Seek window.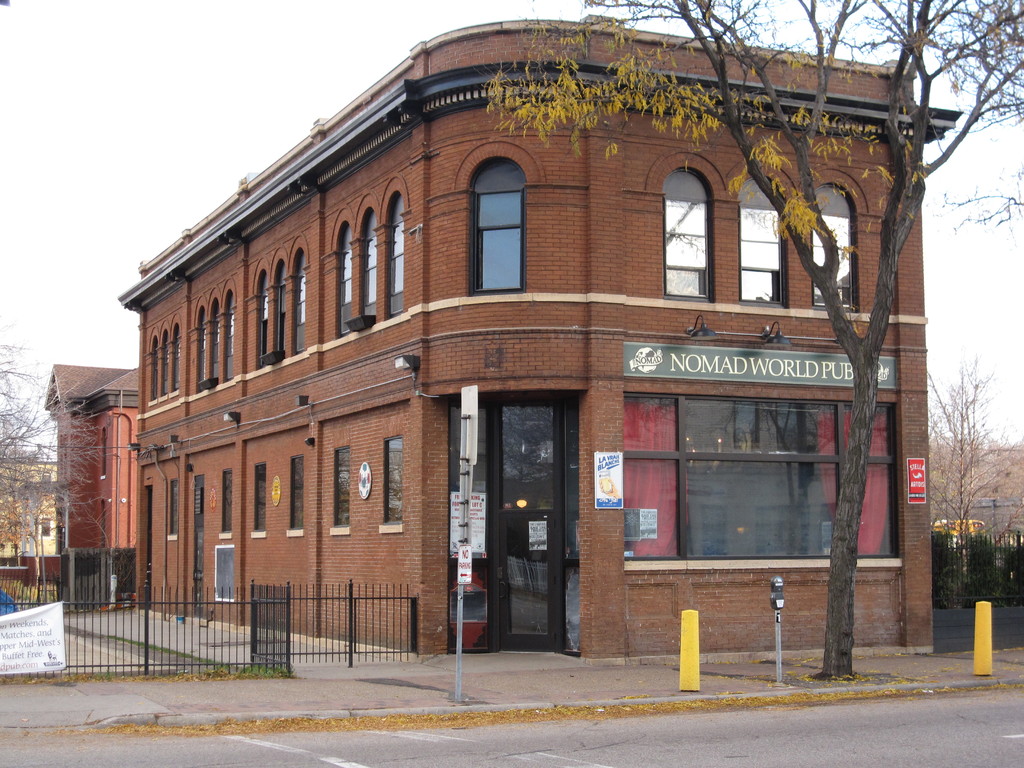
x1=168 y1=479 x2=179 y2=537.
